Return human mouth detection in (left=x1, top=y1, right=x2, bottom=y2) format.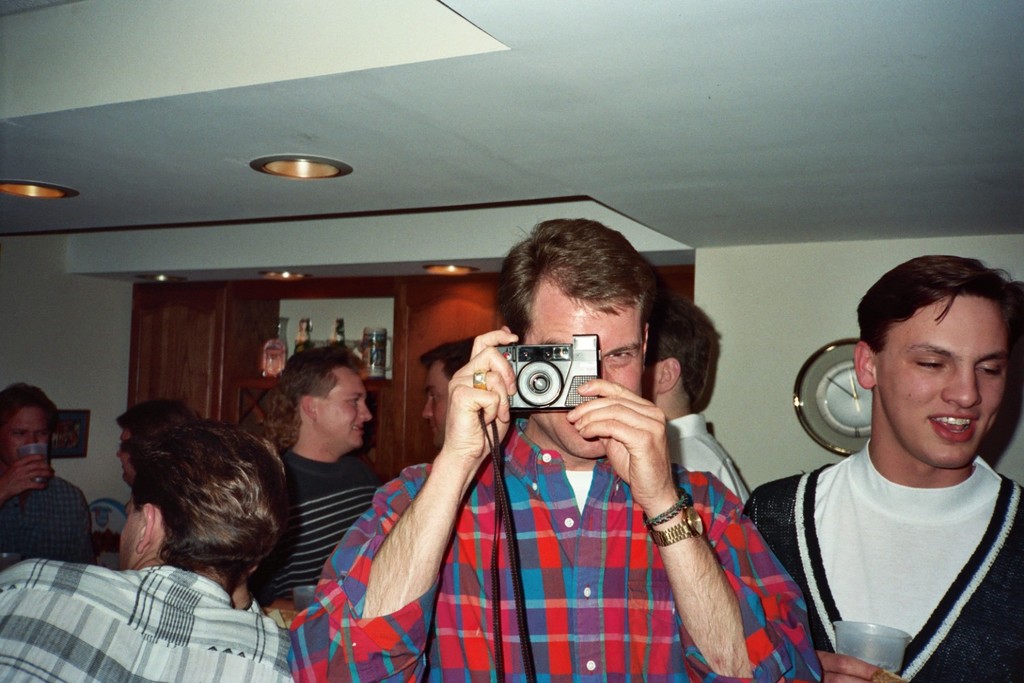
(left=930, top=415, right=981, bottom=442).
